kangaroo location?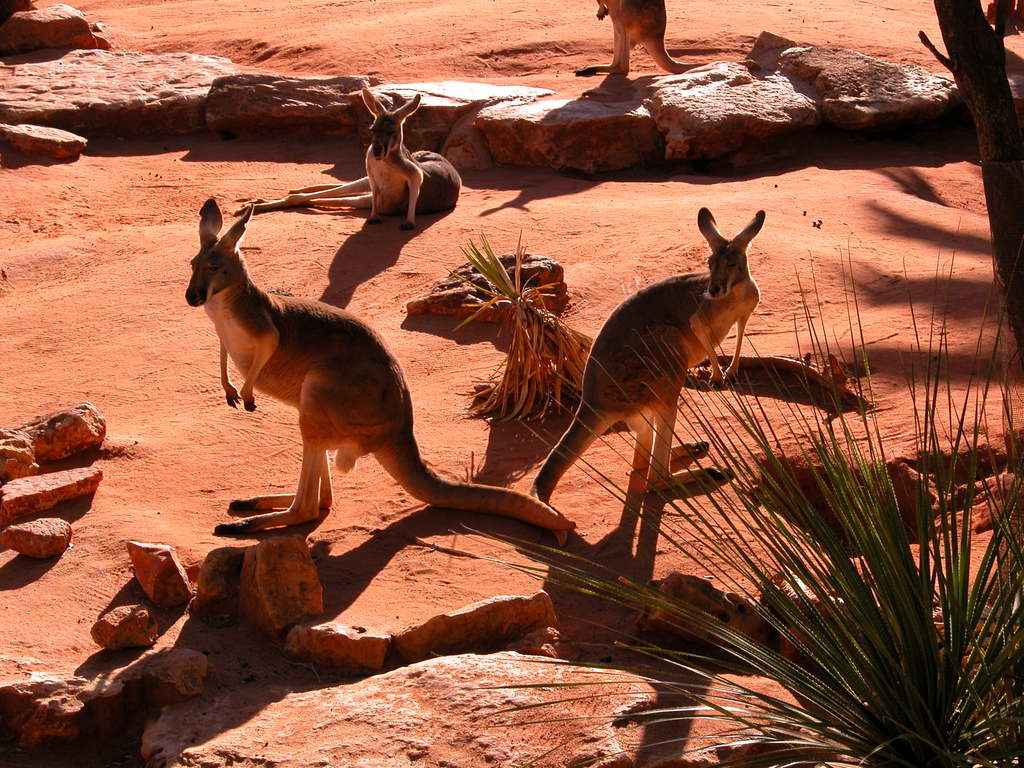
<box>230,81,460,232</box>
